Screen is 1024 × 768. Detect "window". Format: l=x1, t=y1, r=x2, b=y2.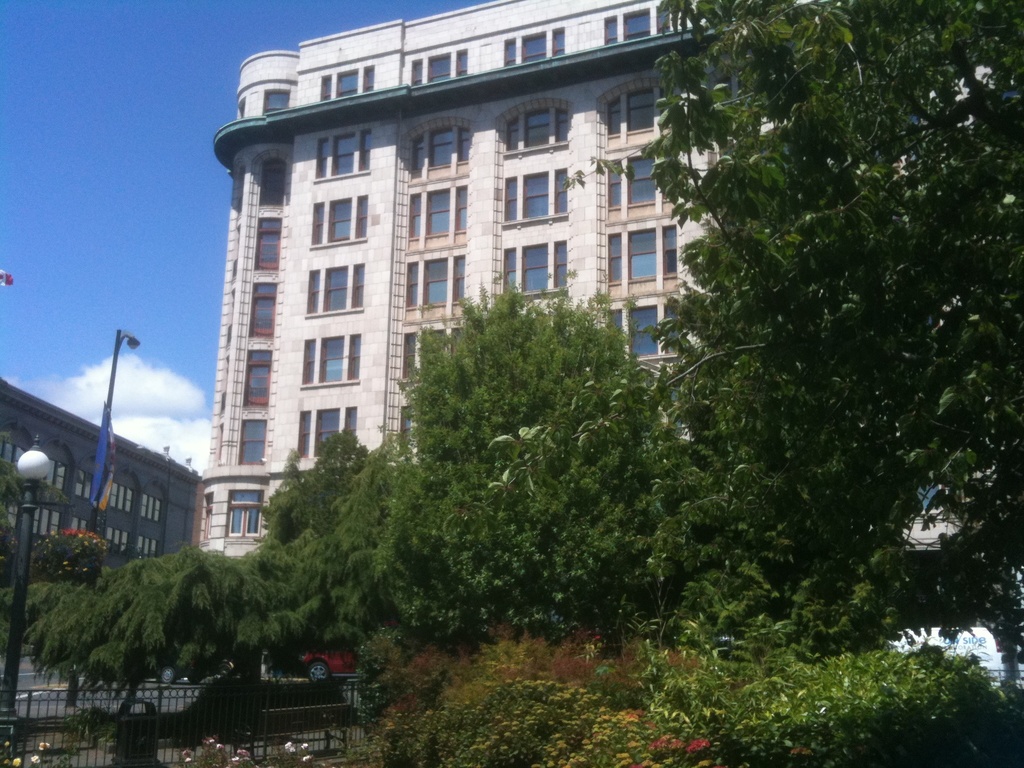
l=339, t=70, r=356, b=95.
